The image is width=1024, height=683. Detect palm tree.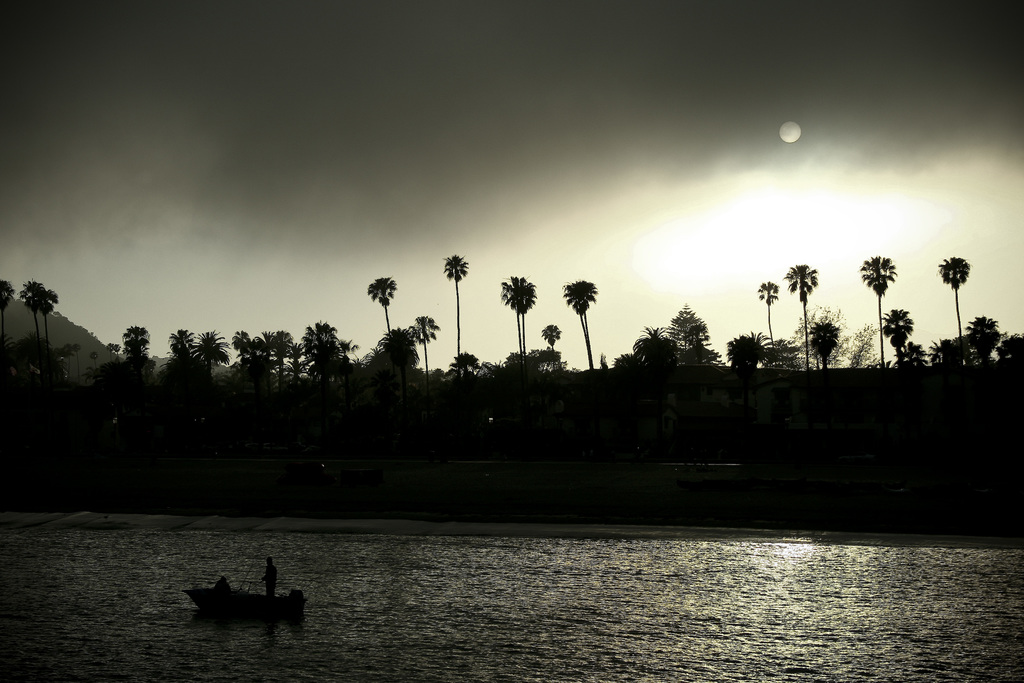
Detection: BBox(663, 309, 700, 374).
